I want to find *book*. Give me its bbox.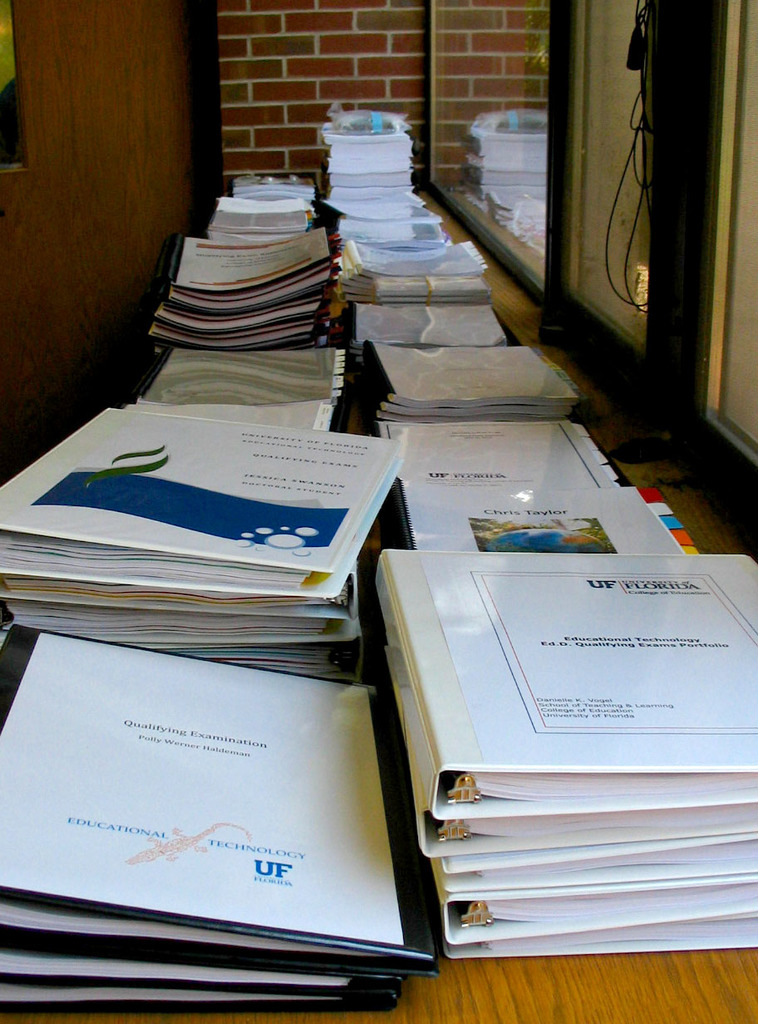
bbox=[393, 480, 680, 554].
